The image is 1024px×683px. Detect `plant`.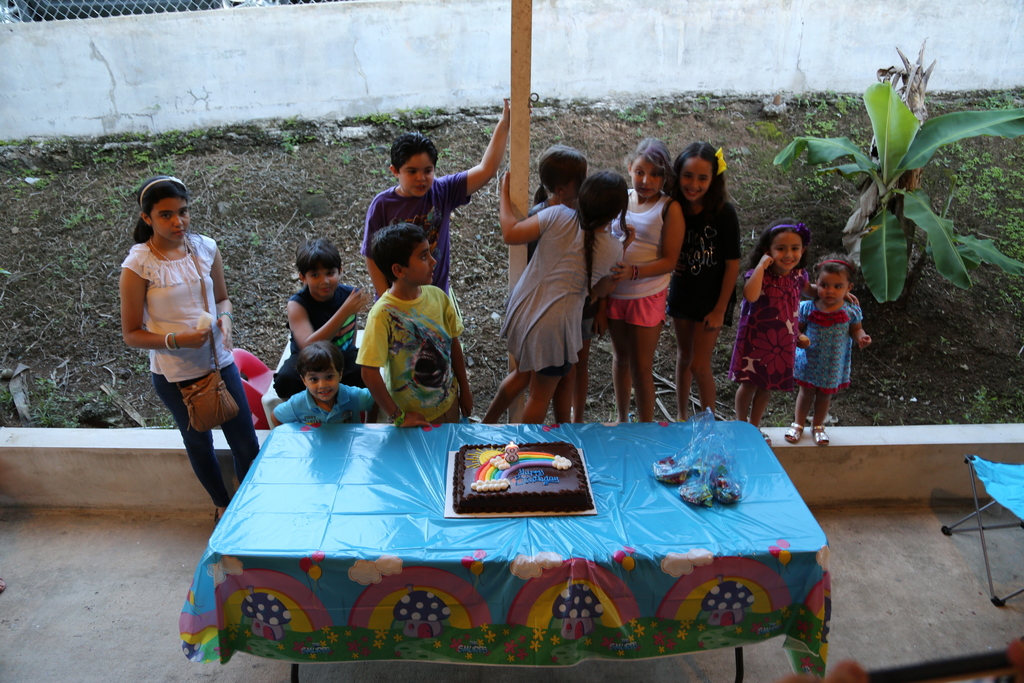
Detection: bbox=(28, 376, 74, 430).
